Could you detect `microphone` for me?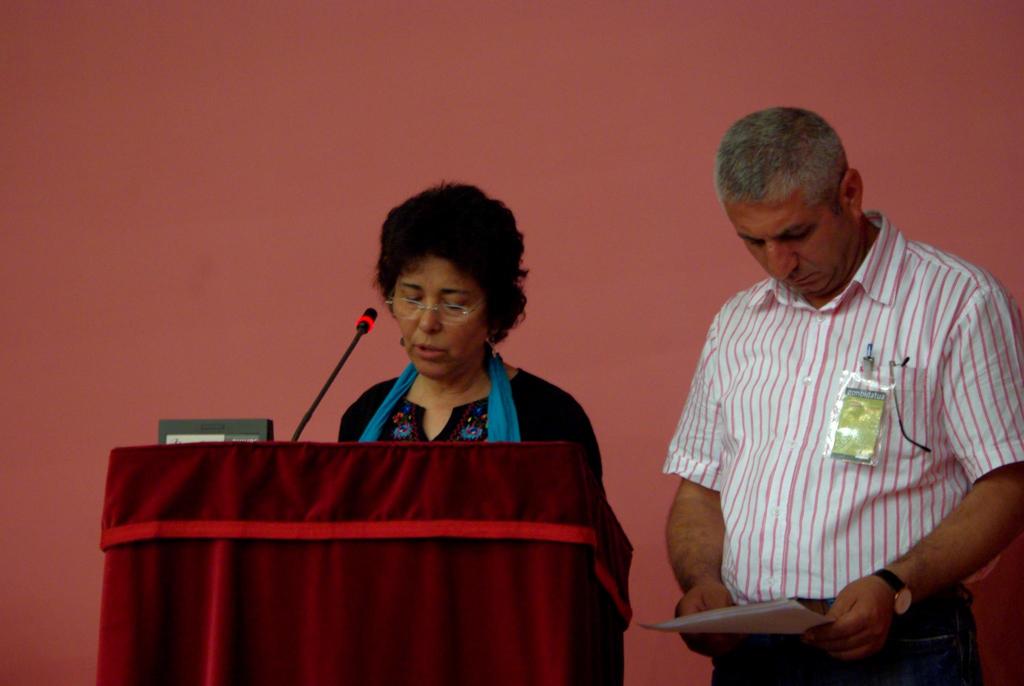
Detection result: Rect(359, 306, 378, 329).
